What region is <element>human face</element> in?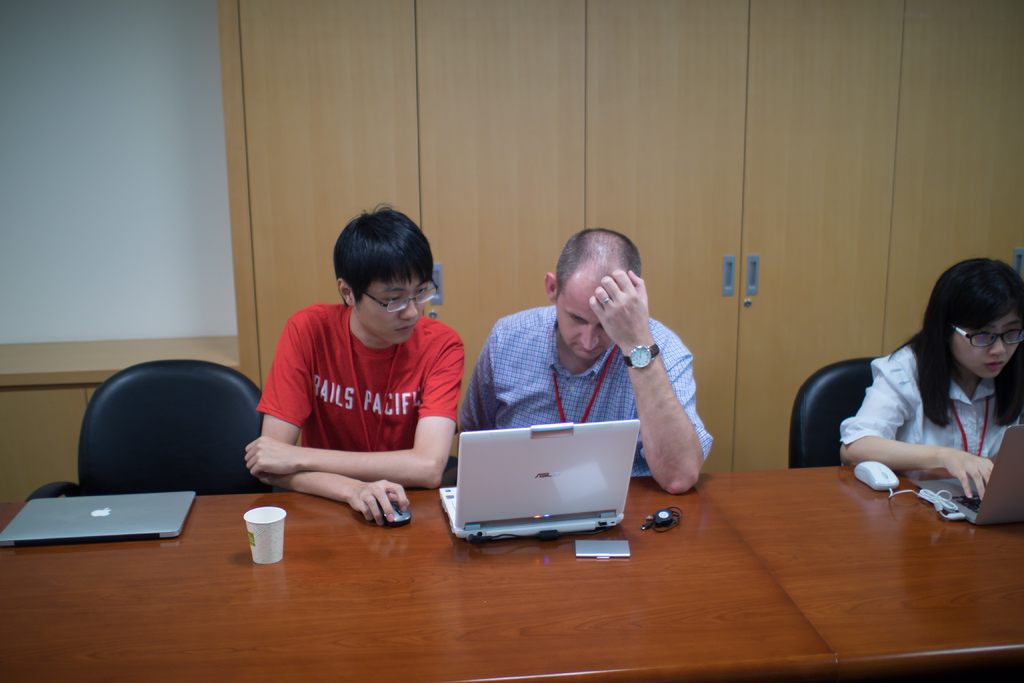
<region>554, 289, 617, 358</region>.
